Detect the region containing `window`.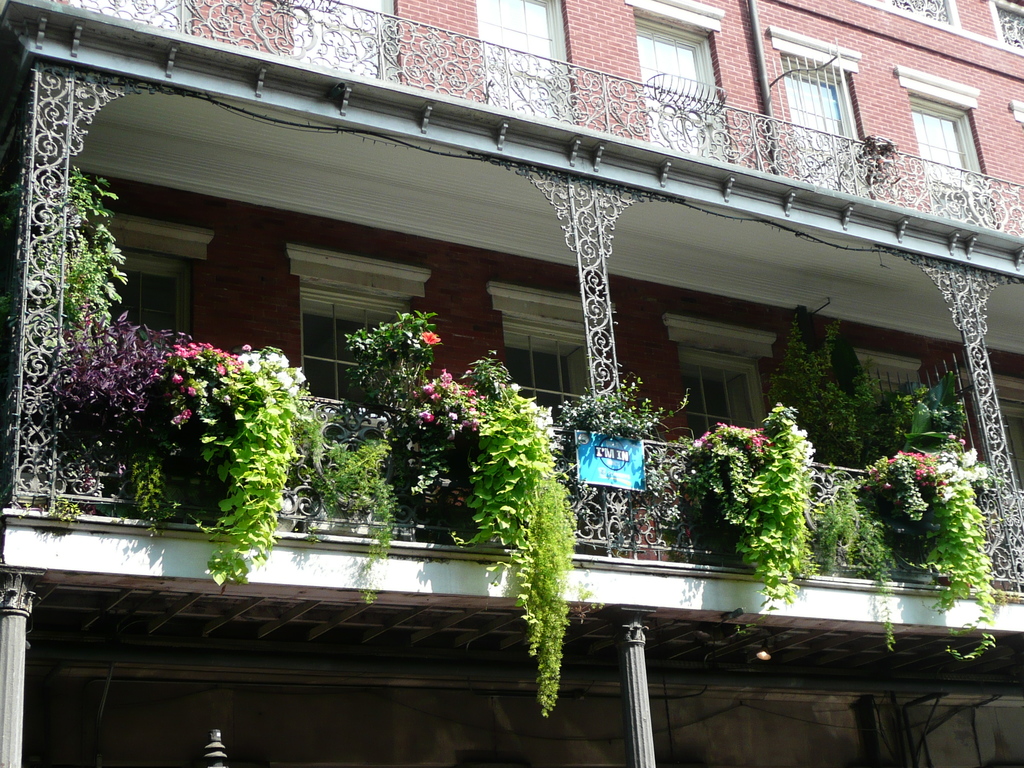
locate(470, 0, 575, 129).
